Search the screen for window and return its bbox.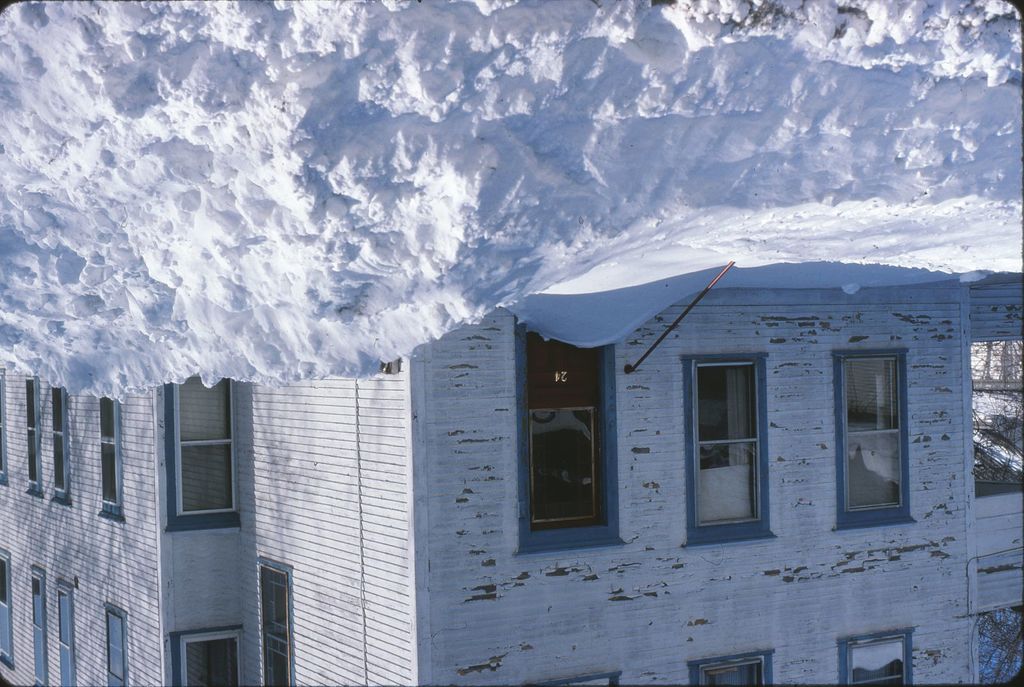
Found: [x1=845, y1=632, x2=908, y2=686].
